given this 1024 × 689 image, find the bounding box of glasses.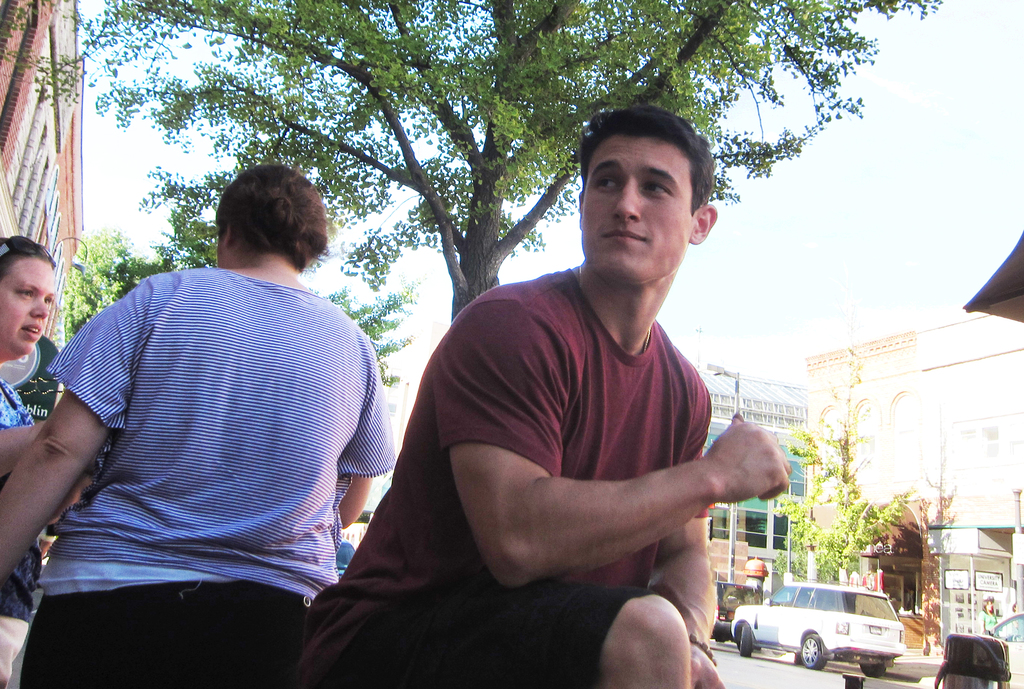
bbox=(569, 166, 701, 212).
